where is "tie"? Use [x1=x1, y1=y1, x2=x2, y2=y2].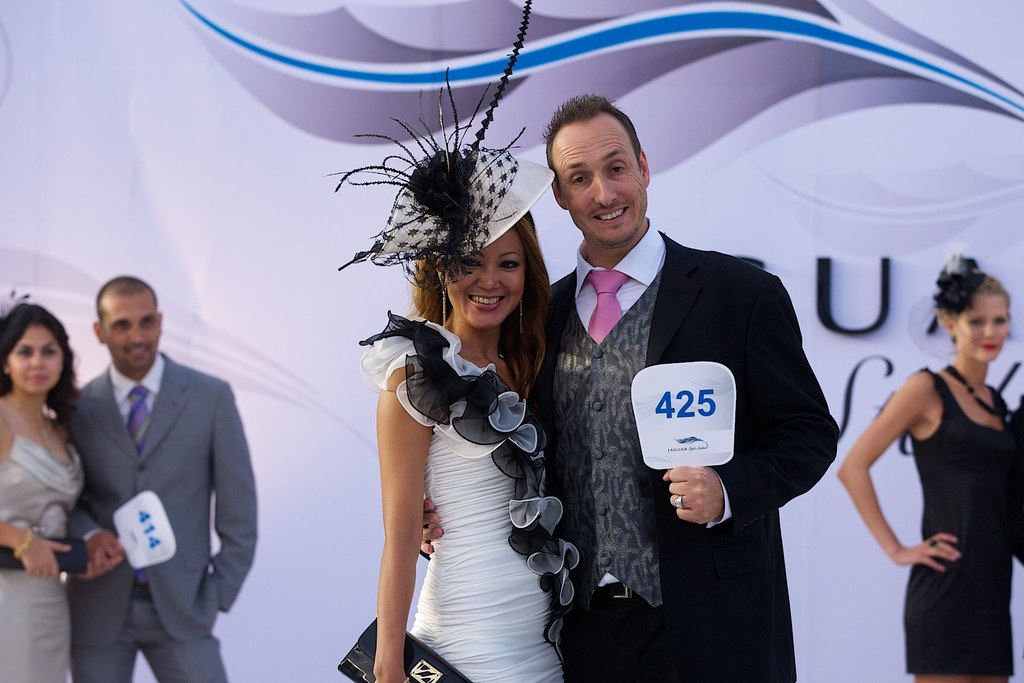
[x1=586, y1=269, x2=624, y2=344].
